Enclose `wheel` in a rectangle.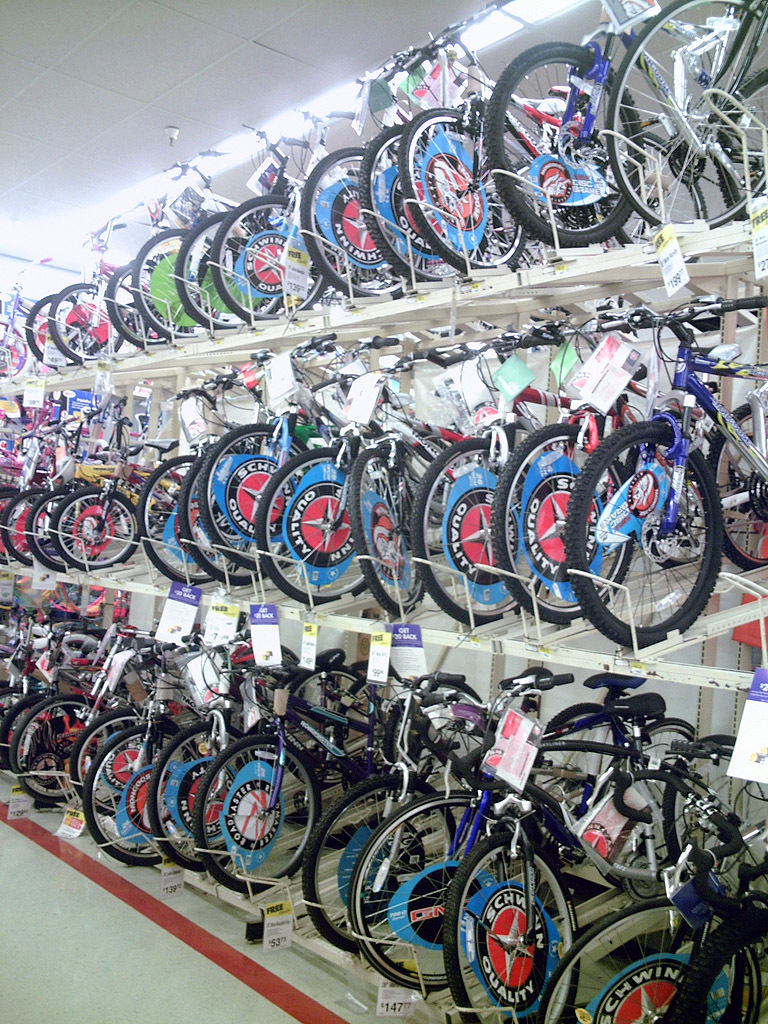
440 830 584 1023.
